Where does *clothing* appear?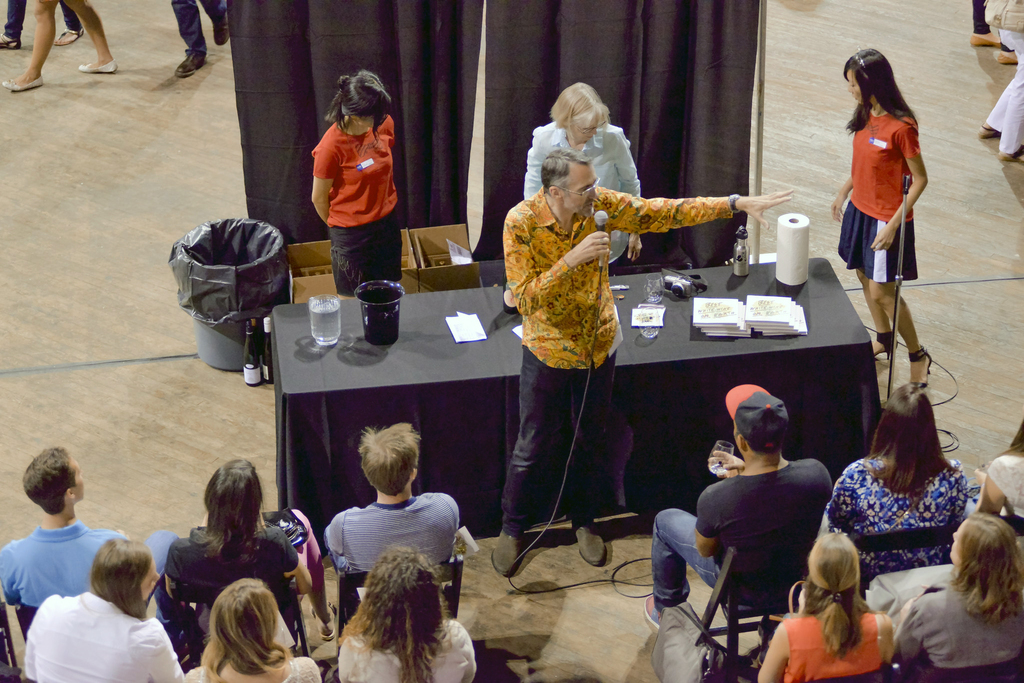
Appears at left=648, top=454, right=832, bottom=608.
